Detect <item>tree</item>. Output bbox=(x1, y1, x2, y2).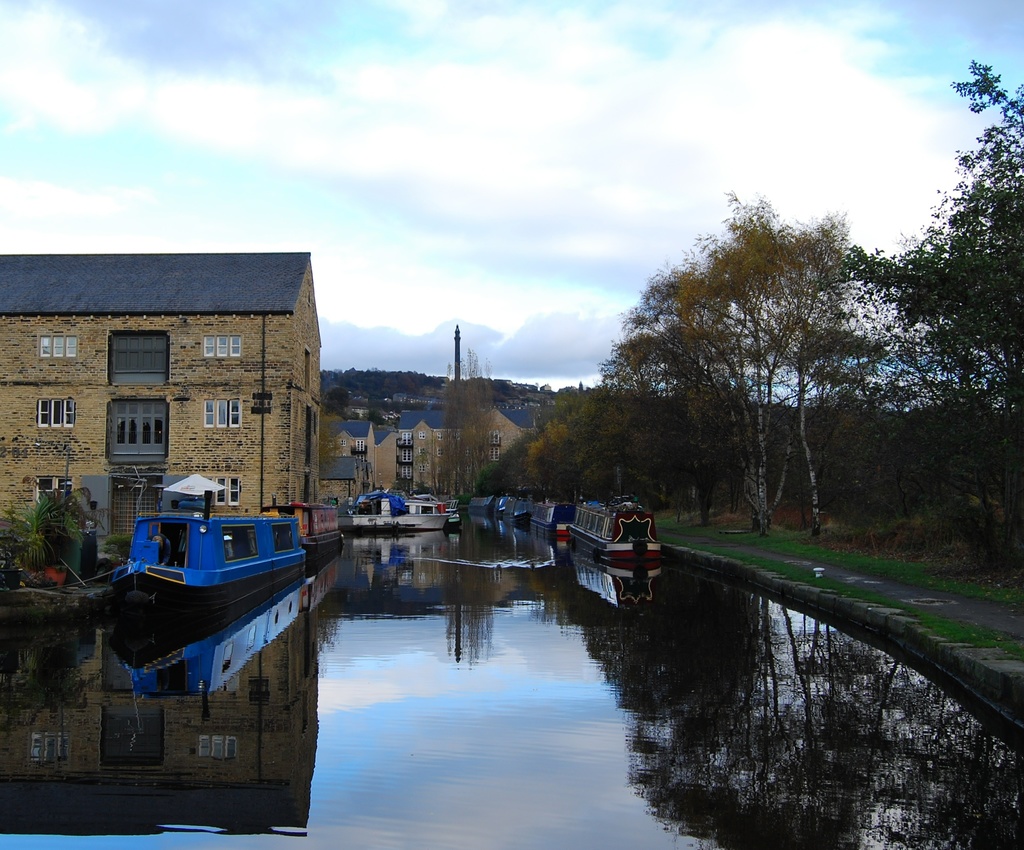
bbox=(672, 204, 886, 547).
